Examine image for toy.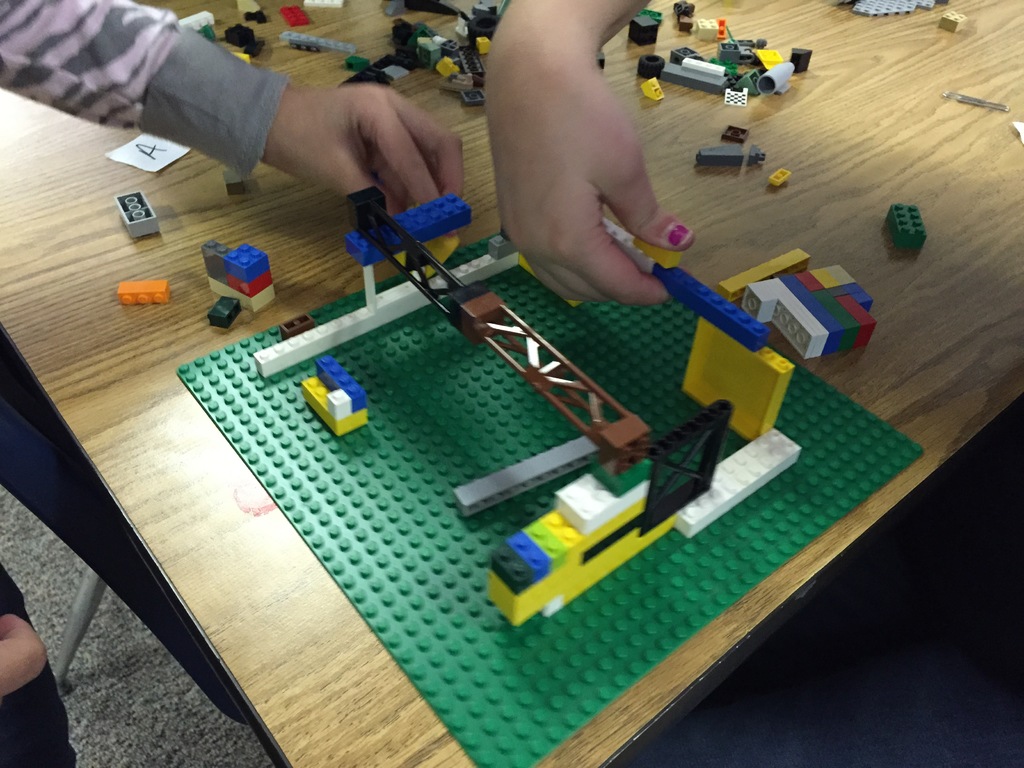
Examination result: <box>837,0,932,13</box>.
